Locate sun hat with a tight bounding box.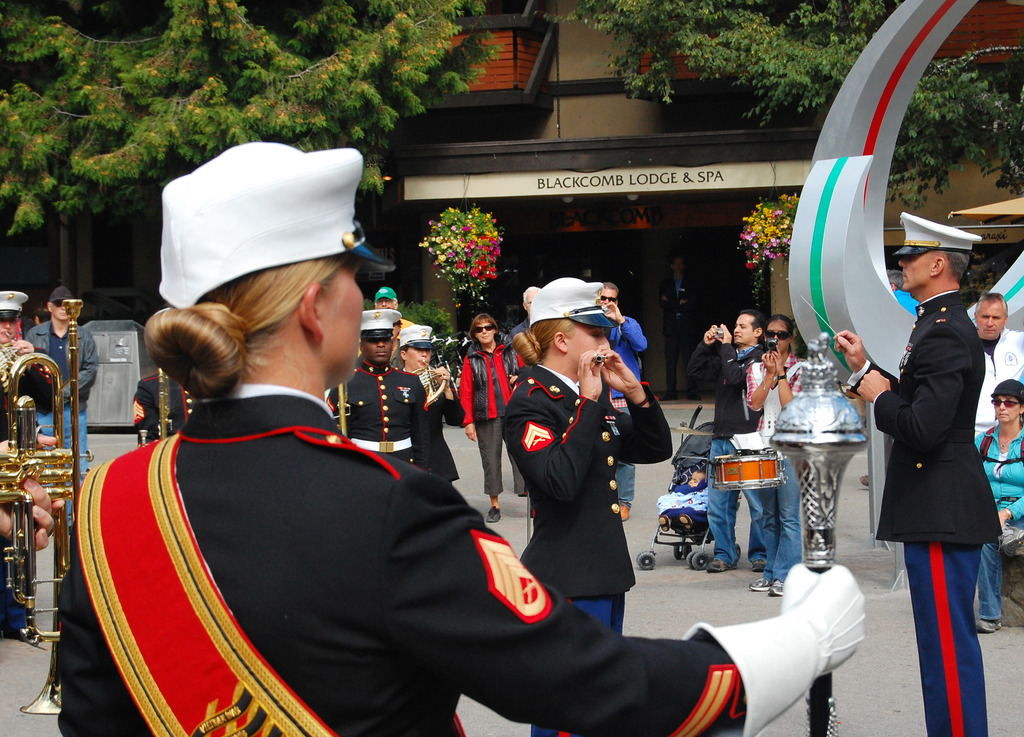
rect(157, 140, 392, 309).
